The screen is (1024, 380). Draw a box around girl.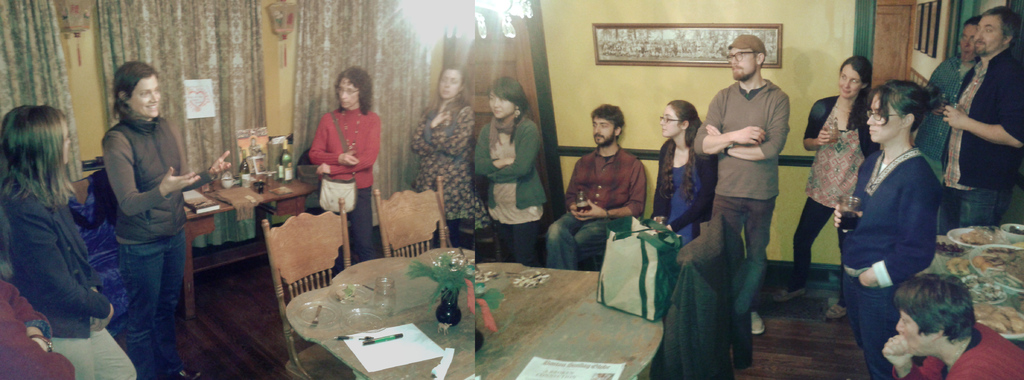
{"left": 470, "top": 72, "right": 543, "bottom": 272}.
